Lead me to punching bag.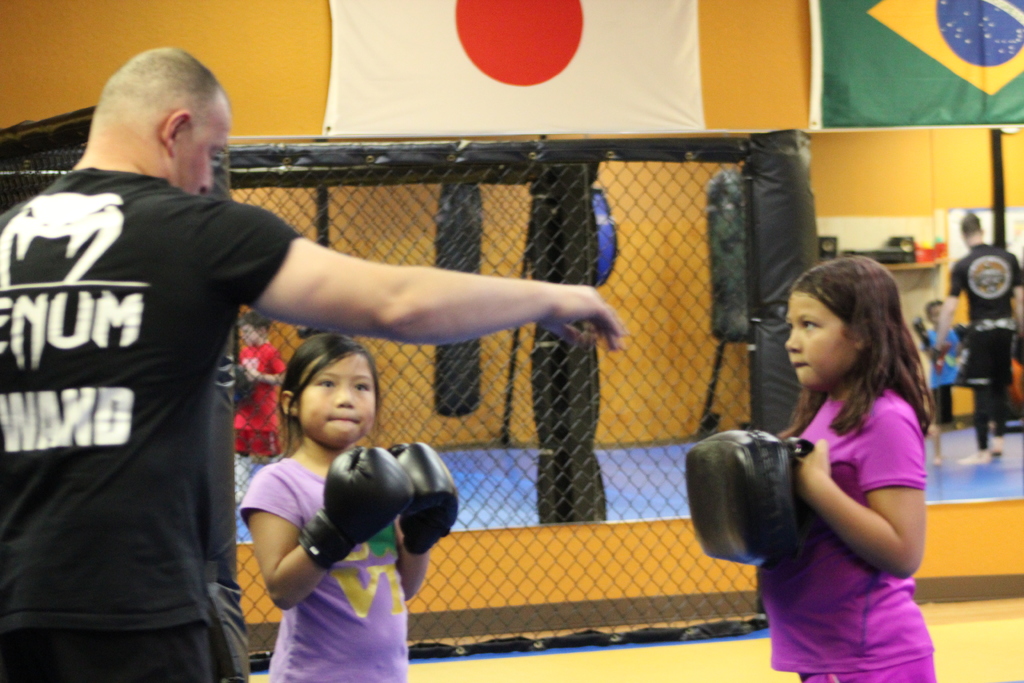
Lead to {"x1": 596, "y1": 186, "x2": 621, "y2": 291}.
